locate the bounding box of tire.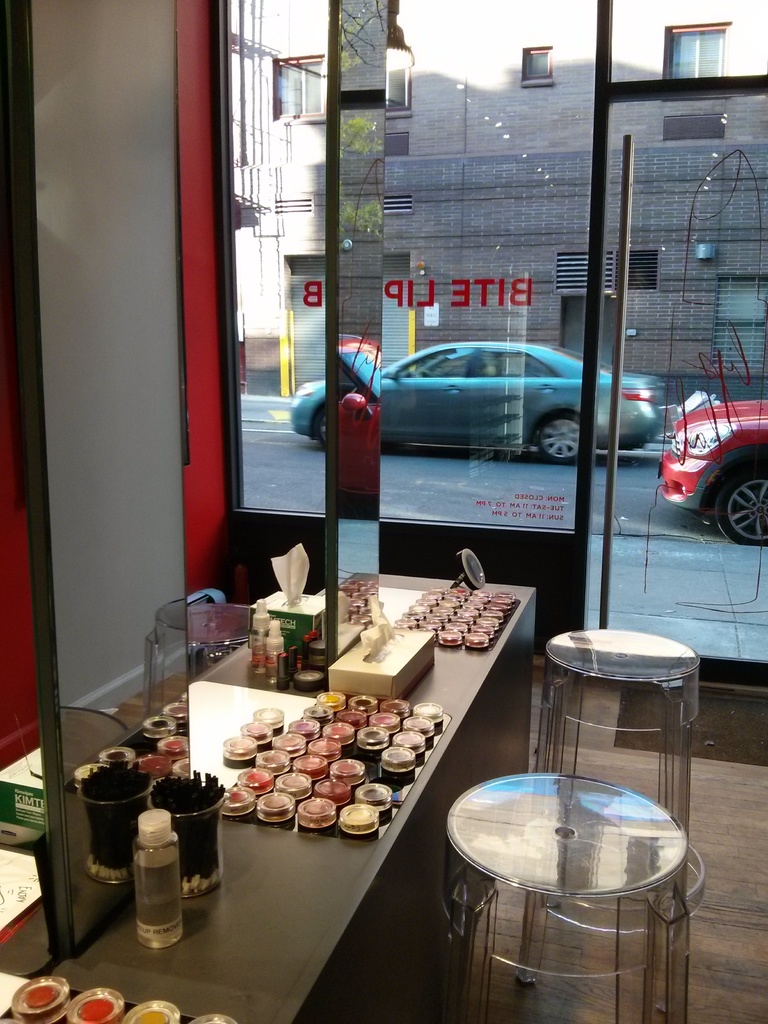
Bounding box: left=716, top=467, right=767, bottom=546.
